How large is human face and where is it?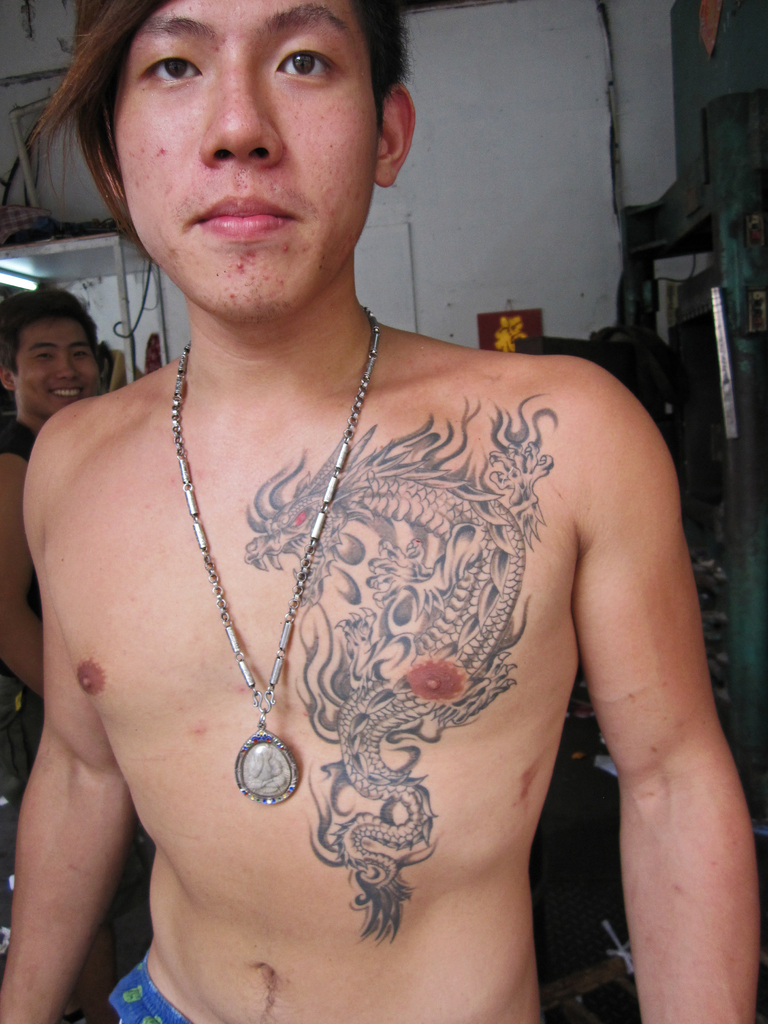
Bounding box: x1=117 y1=0 x2=378 y2=317.
